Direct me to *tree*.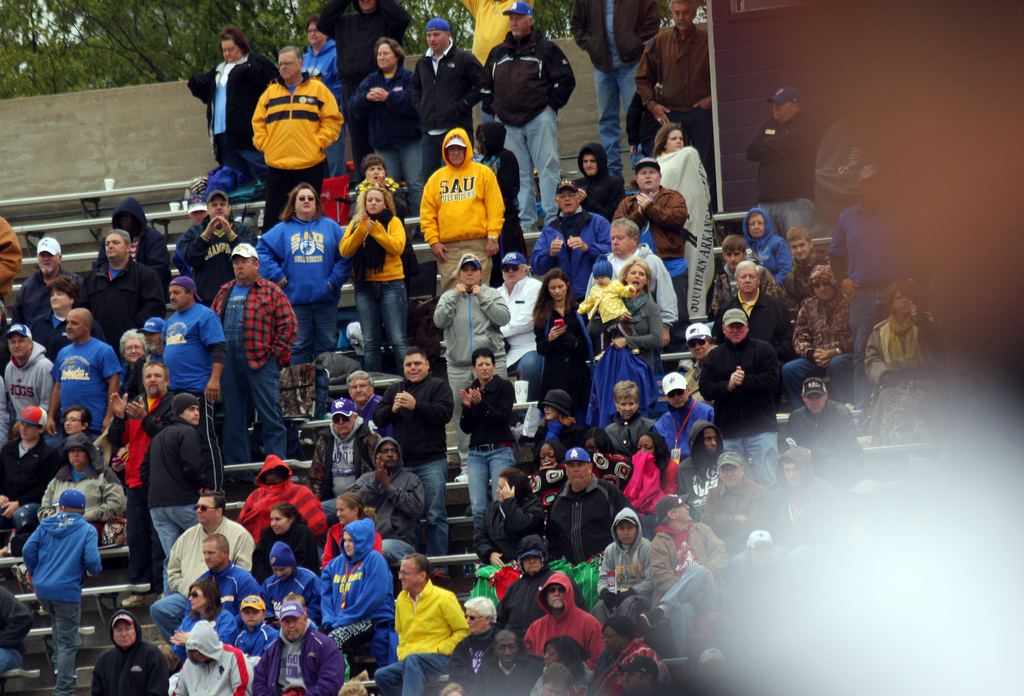
Direction: bbox=[399, 0, 476, 51].
